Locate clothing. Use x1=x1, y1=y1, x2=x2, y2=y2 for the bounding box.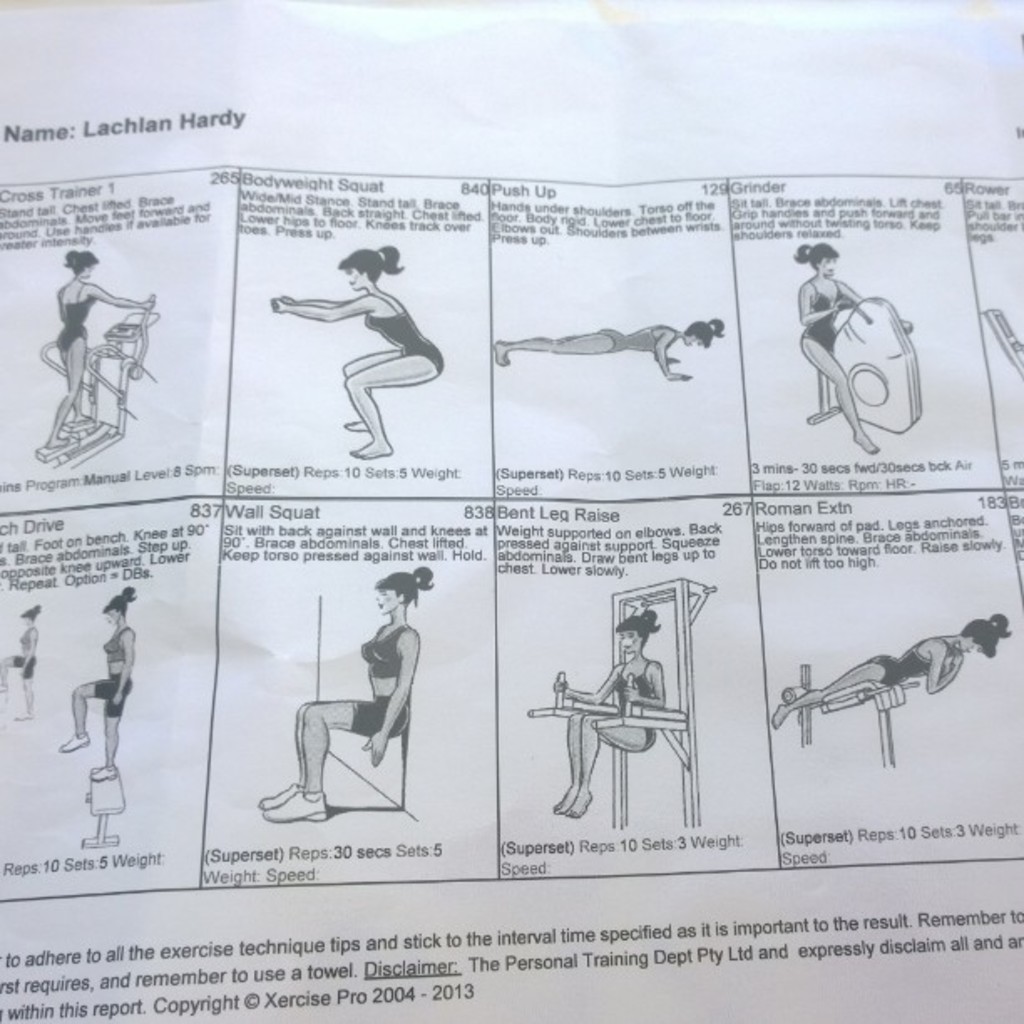
x1=107, y1=629, x2=131, y2=673.
